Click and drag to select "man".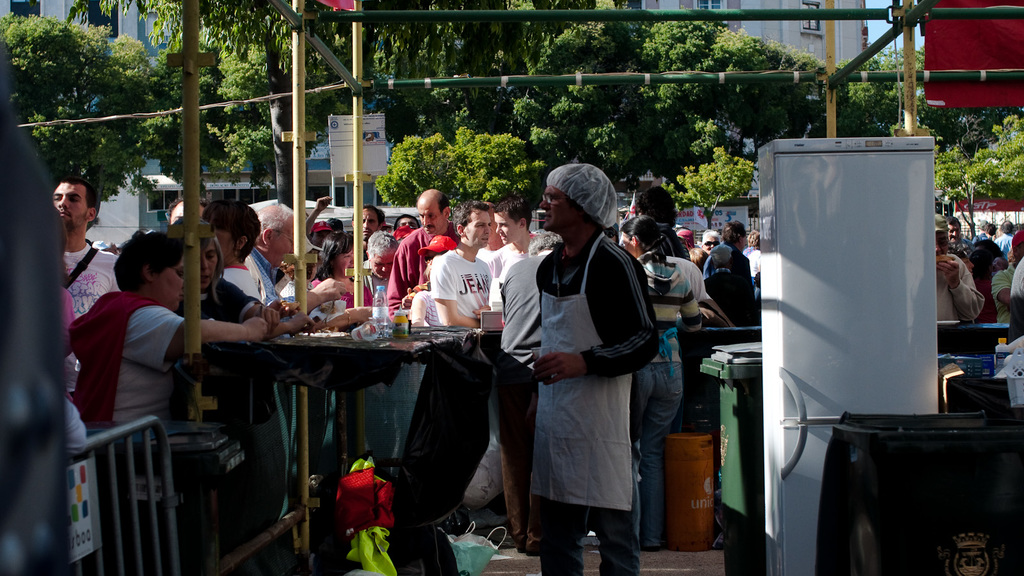
Selection: left=476, top=191, right=543, bottom=285.
